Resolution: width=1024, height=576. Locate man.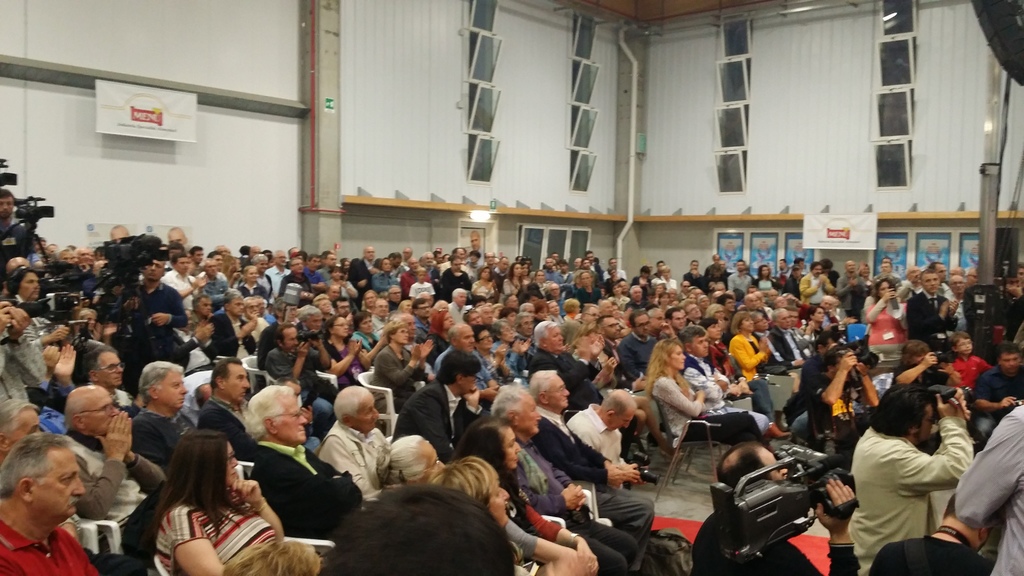
region(75, 344, 130, 408).
